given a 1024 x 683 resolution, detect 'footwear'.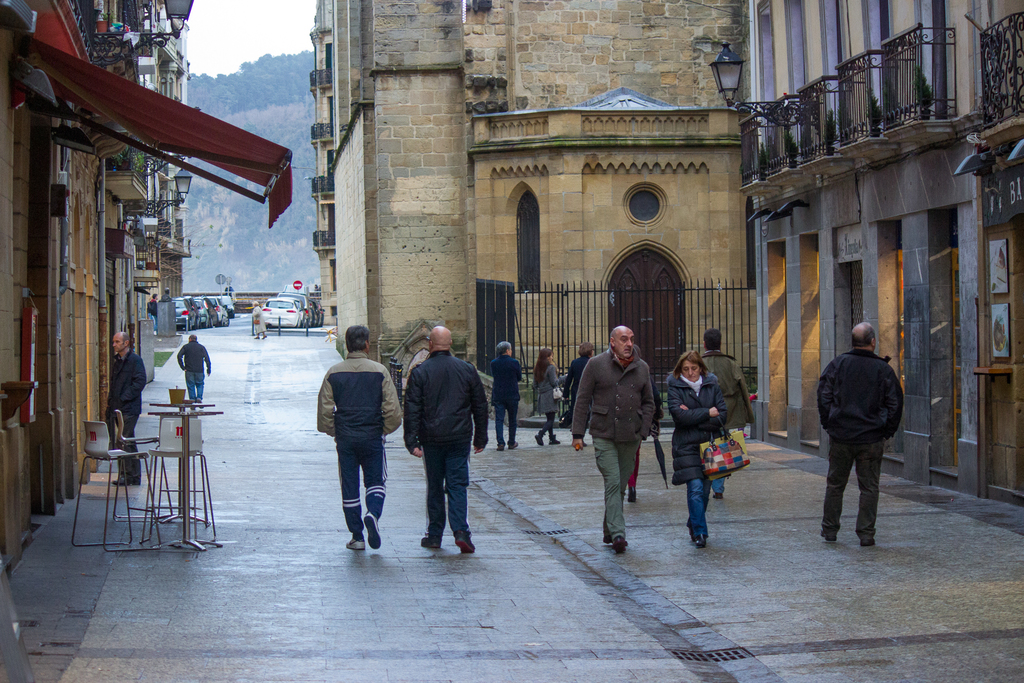
602,529,610,545.
